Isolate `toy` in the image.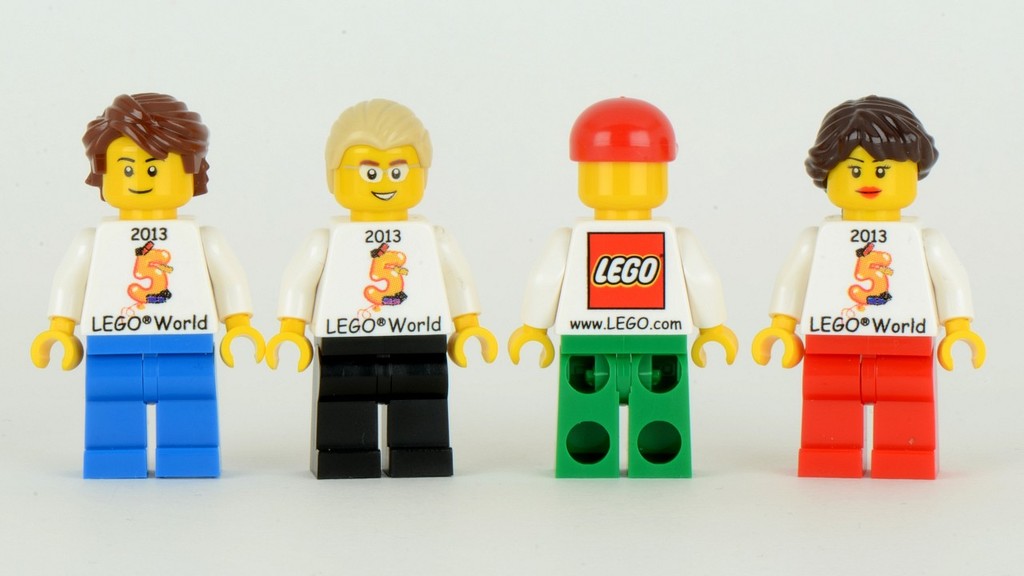
Isolated region: [767,108,987,466].
